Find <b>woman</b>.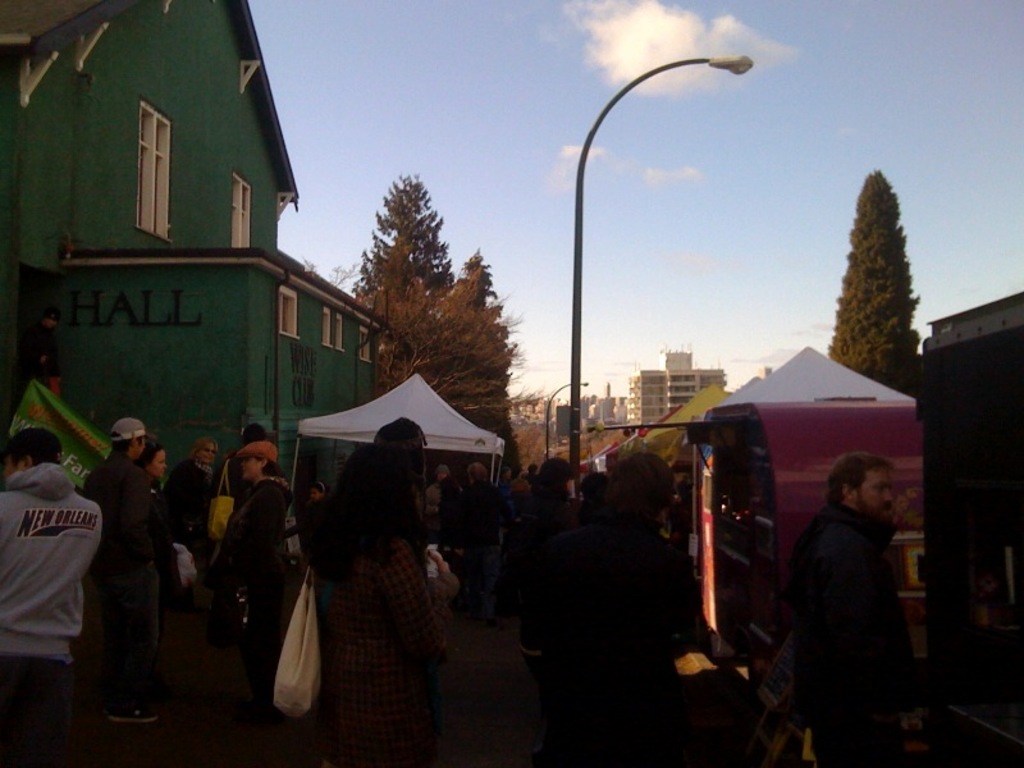
bbox=(204, 456, 292, 668).
